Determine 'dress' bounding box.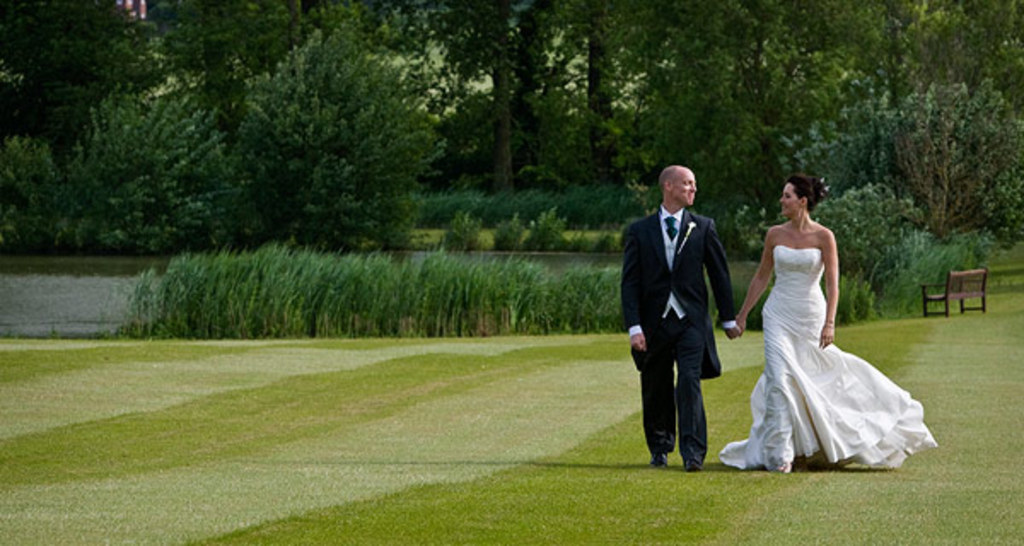
Determined: bbox(719, 246, 942, 468).
